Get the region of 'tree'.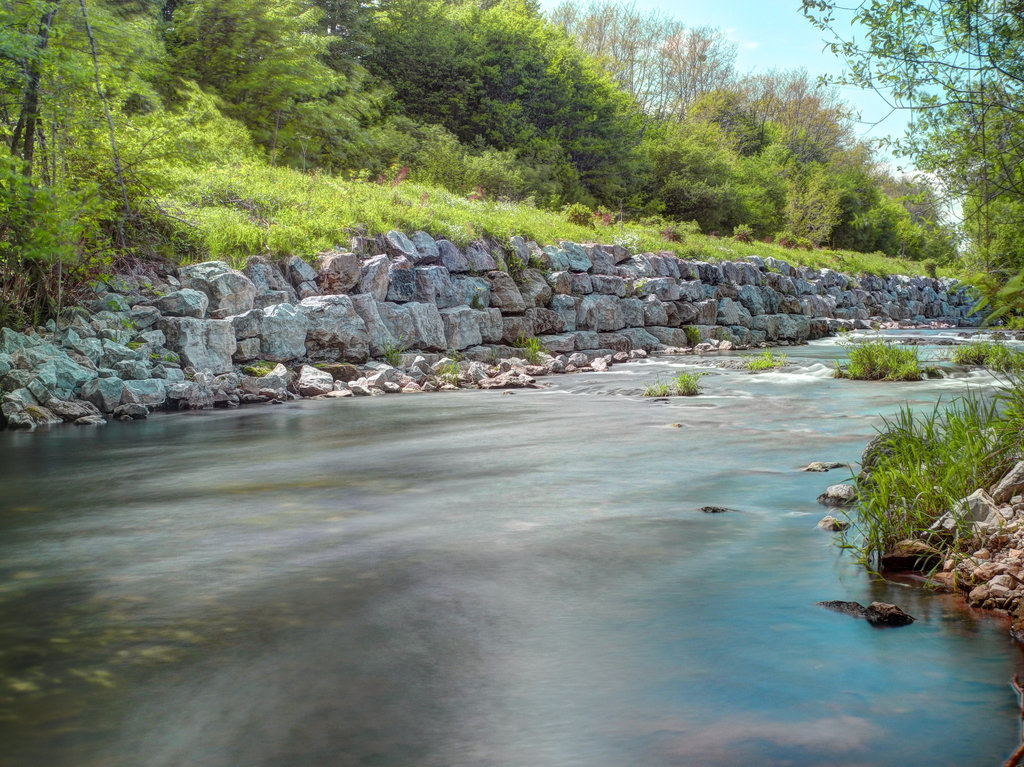
BBox(797, 0, 1023, 338).
